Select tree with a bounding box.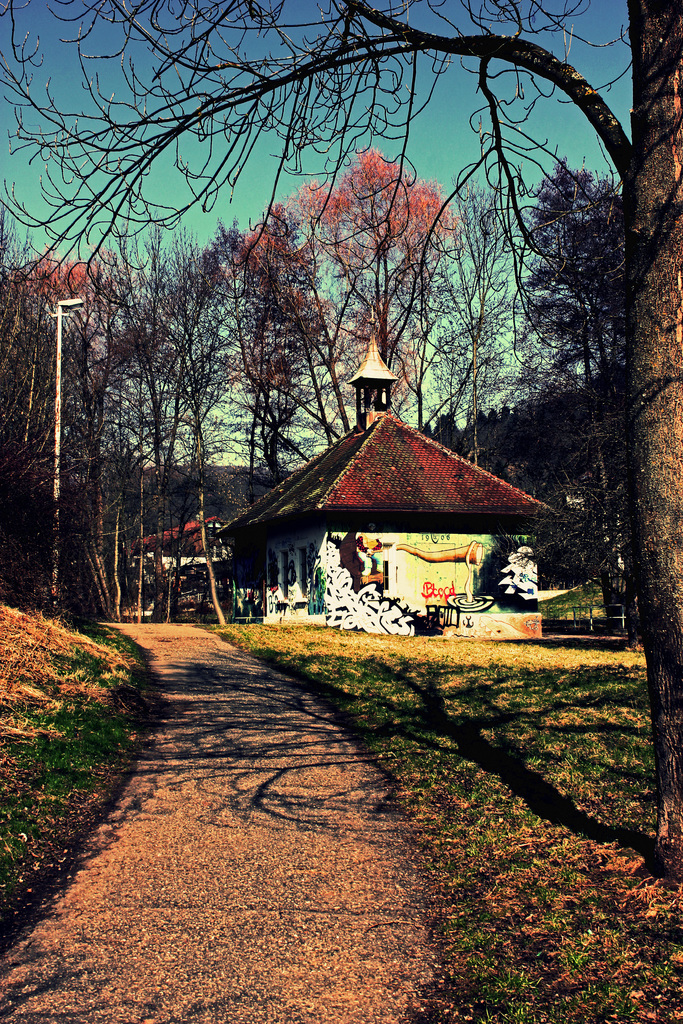
513:165:630:630.
